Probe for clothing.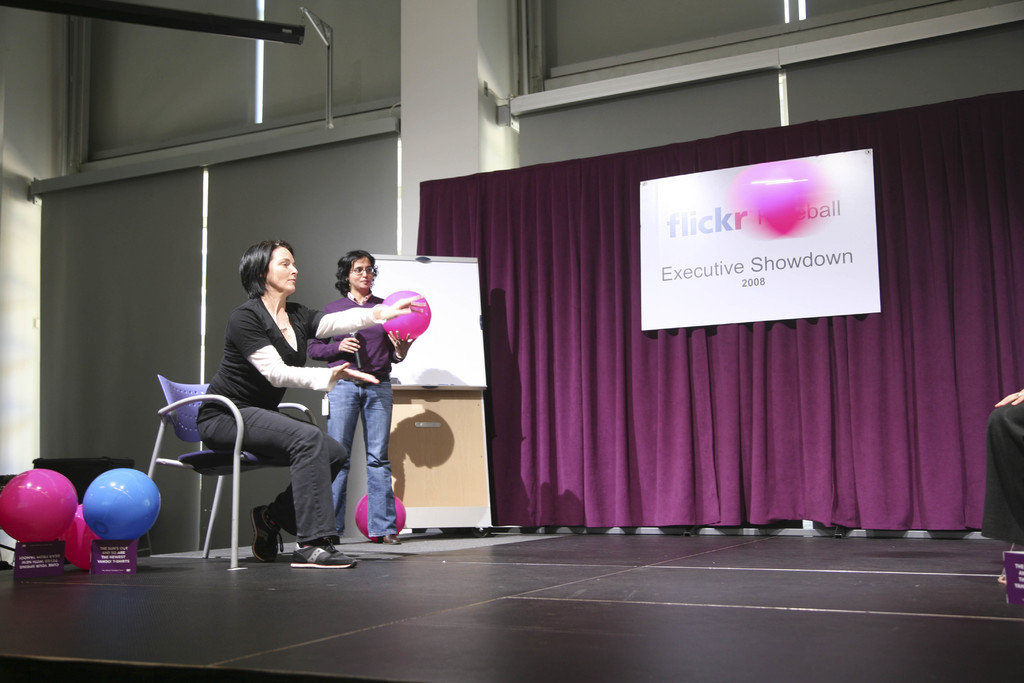
Probe result: l=177, t=240, r=352, b=563.
